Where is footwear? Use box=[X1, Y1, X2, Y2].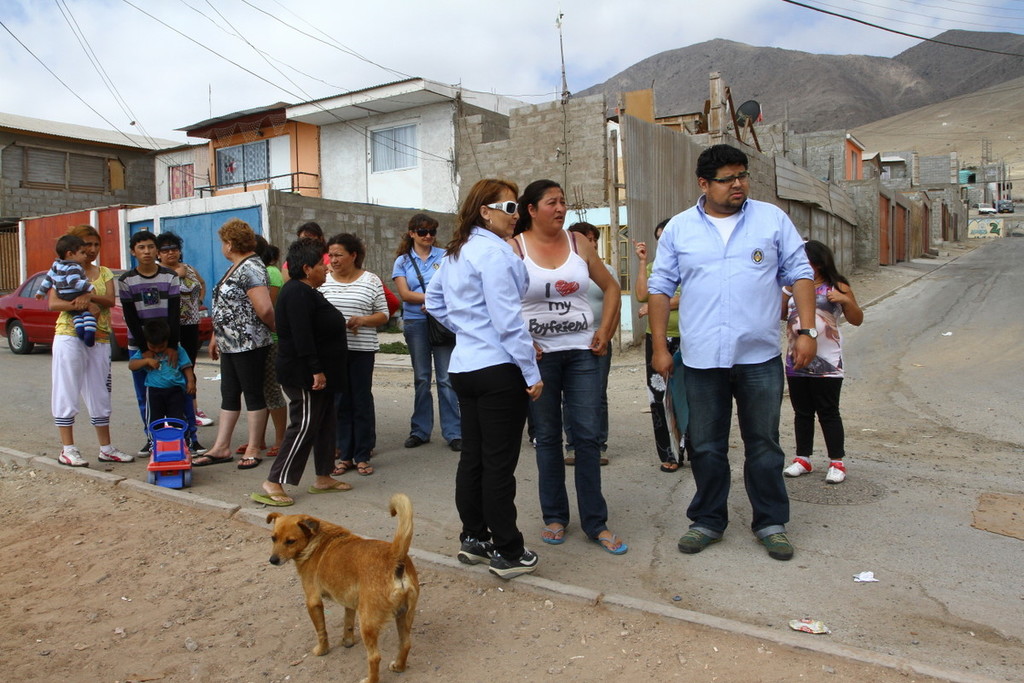
box=[662, 454, 677, 471].
